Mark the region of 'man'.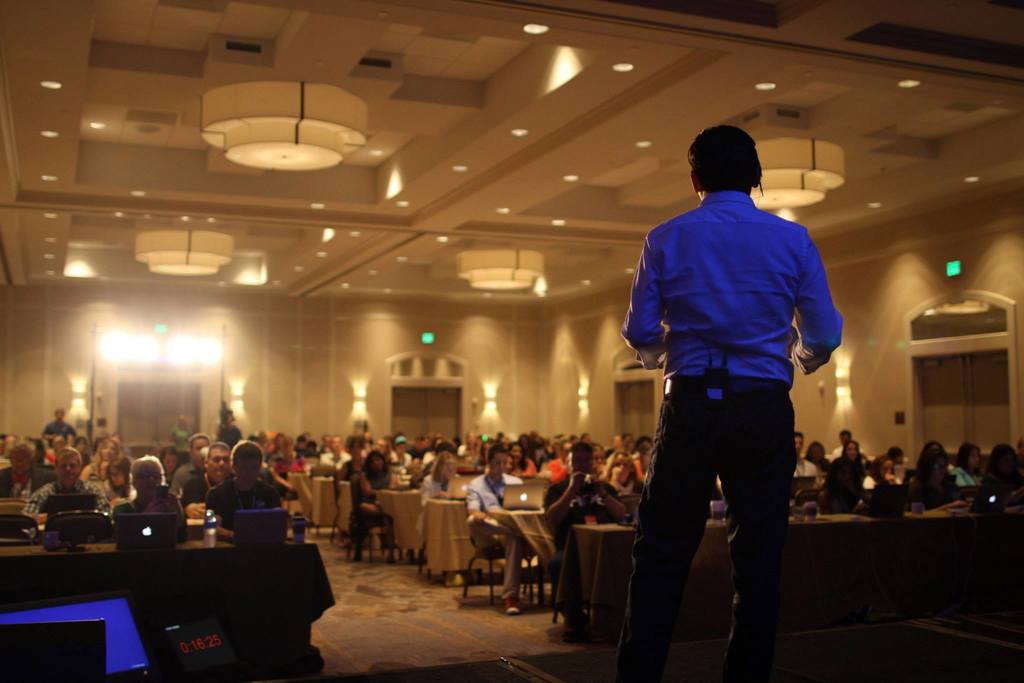
Region: BBox(796, 431, 824, 478).
